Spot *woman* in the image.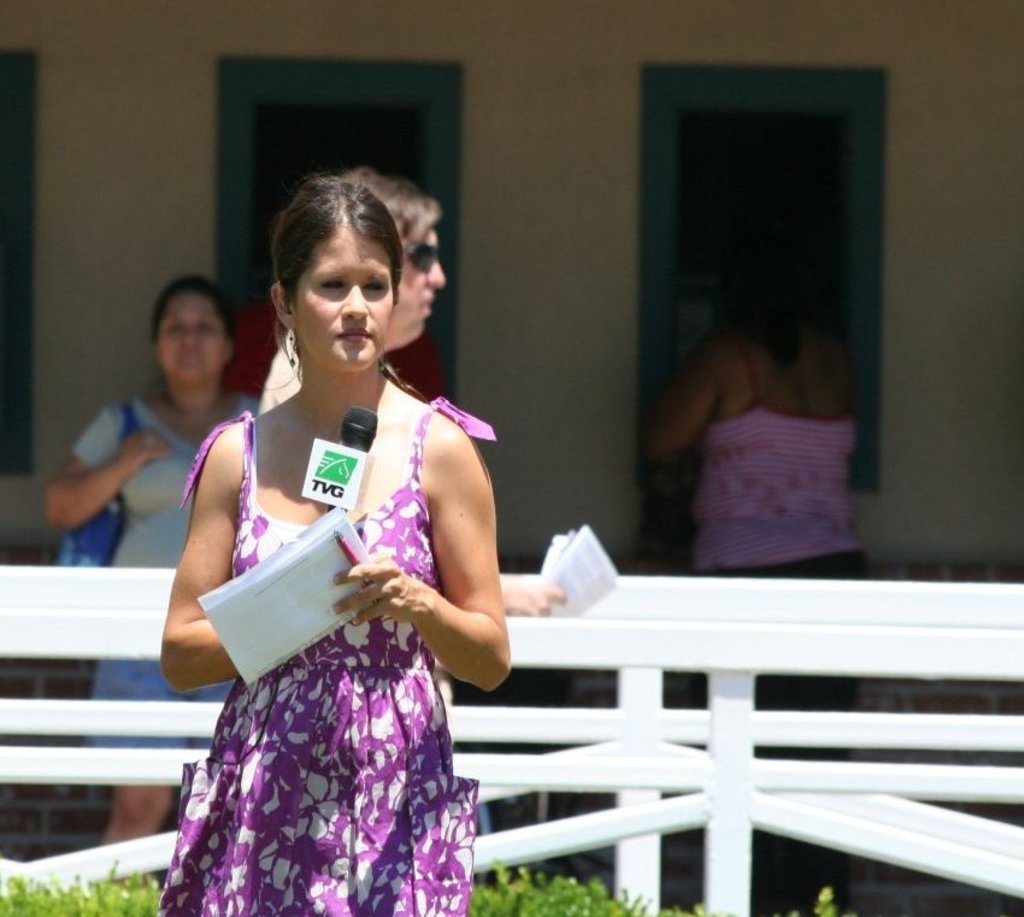
*woman* found at 635 234 870 905.
